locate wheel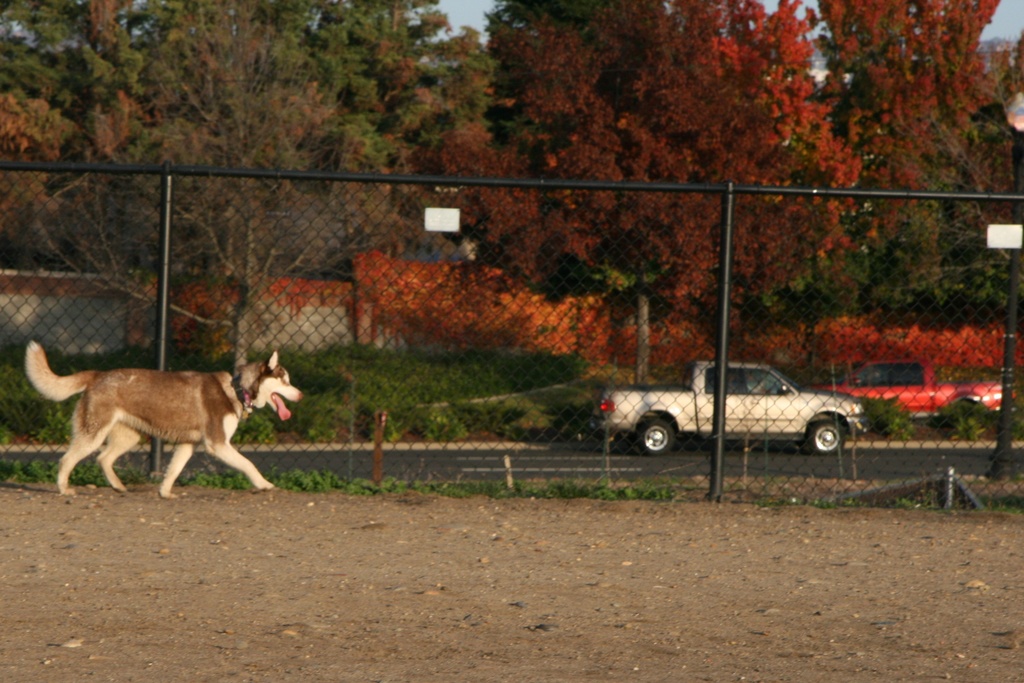
rect(803, 402, 858, 466)
